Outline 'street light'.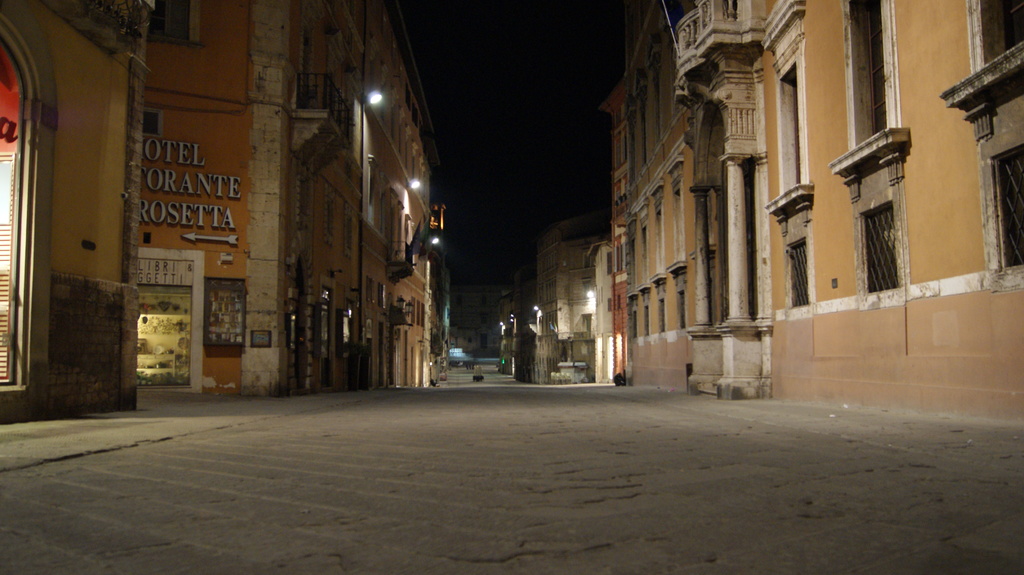
Outline: rect(356, 75, 388, 382).
